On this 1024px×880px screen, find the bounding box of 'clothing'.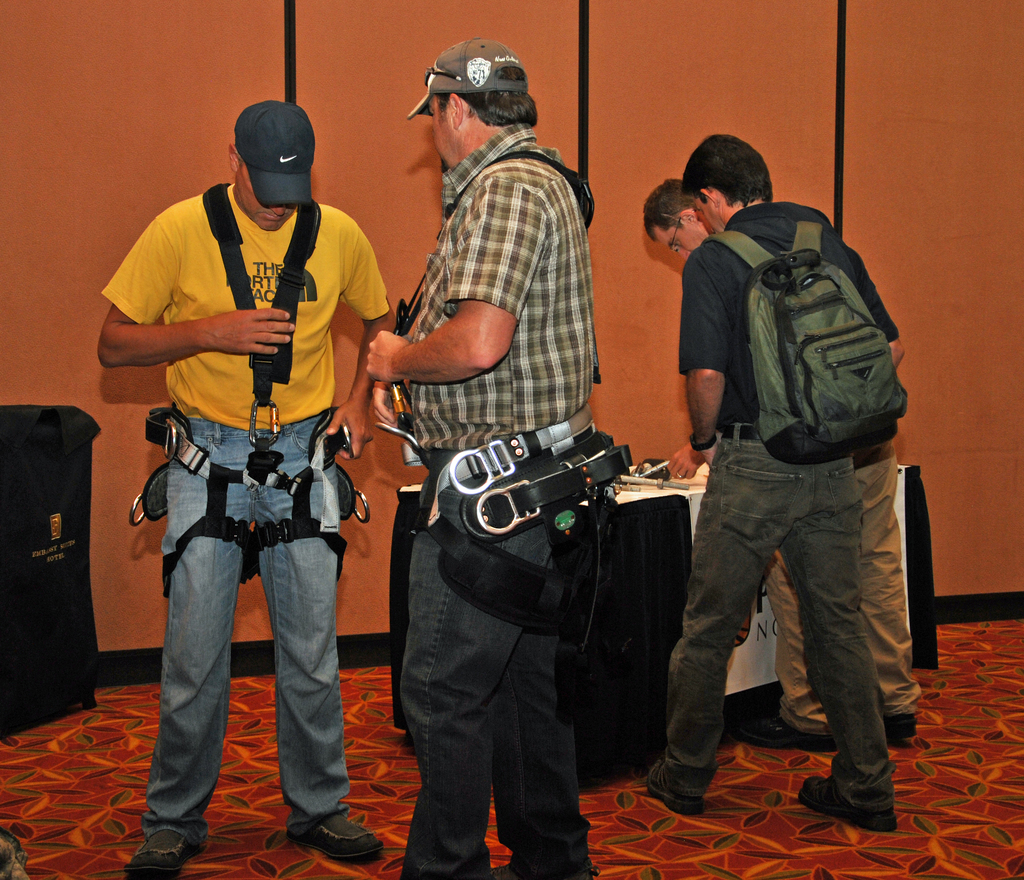
Bounding box: (left=761, top=440, right=929, bottom=730).
